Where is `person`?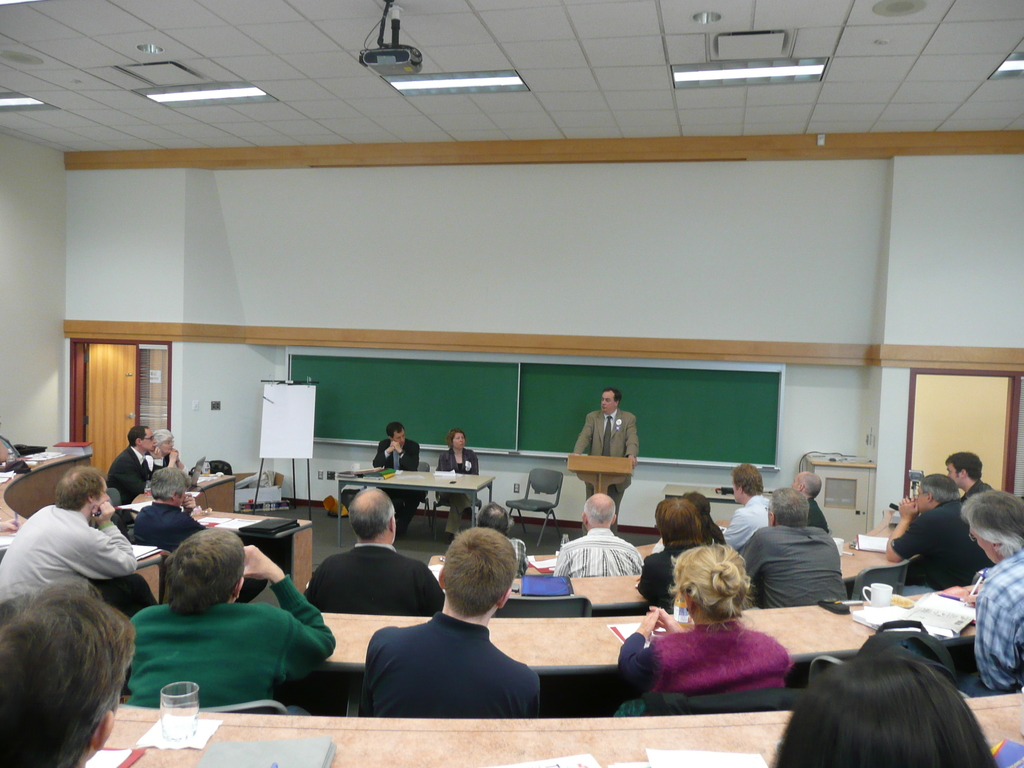
l=129, t=465, r=205, b=563.
